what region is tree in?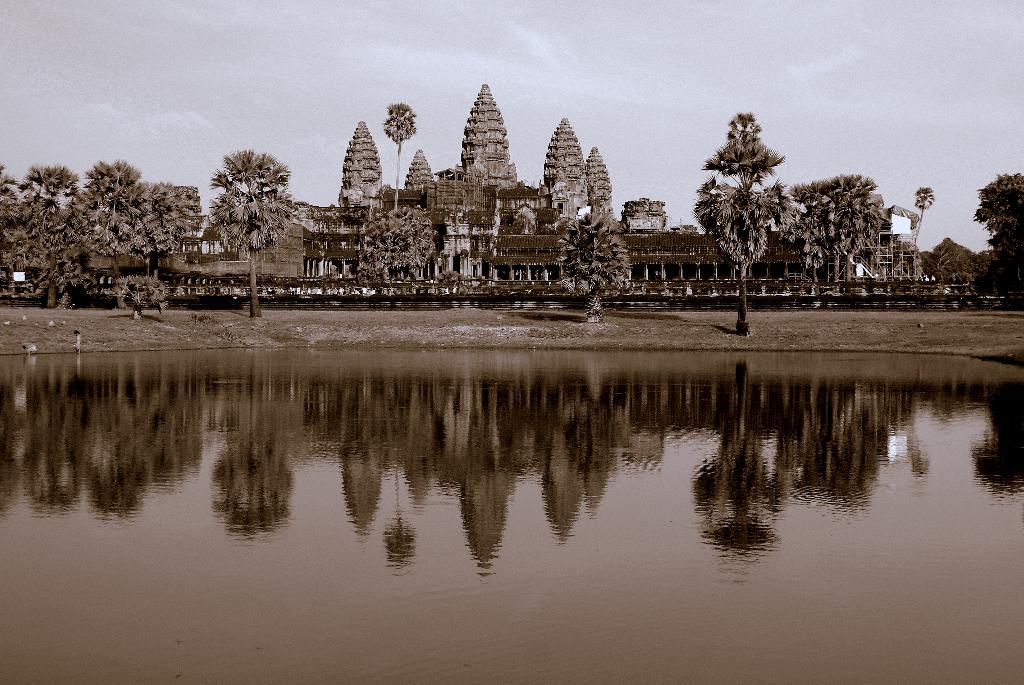
l=796, t=174, r=888, b=283.
